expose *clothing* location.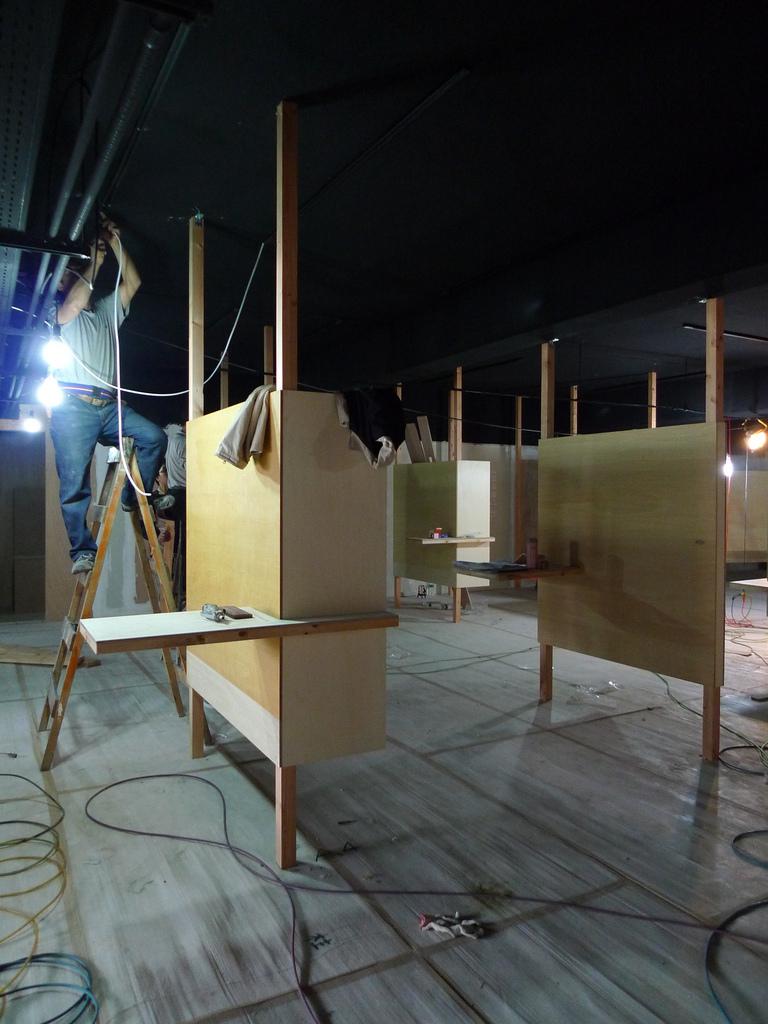
Exposed at (left=57, top=292, right=158, bottom=563).
